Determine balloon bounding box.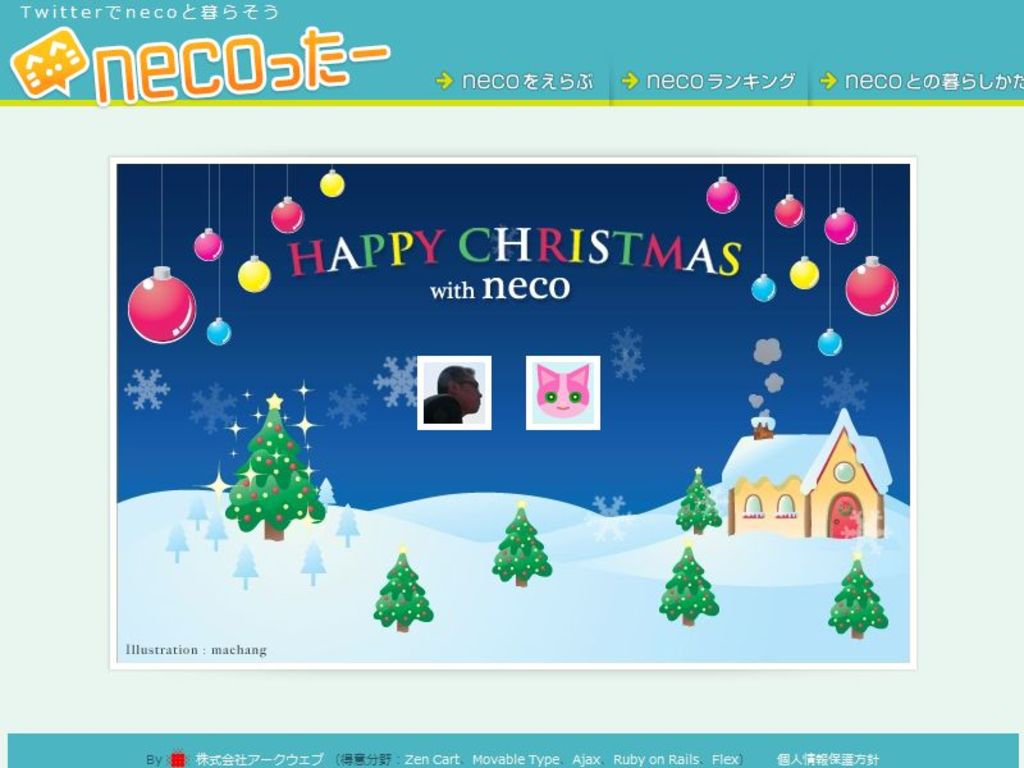
Determined: box(123, 262, 196, 347).
